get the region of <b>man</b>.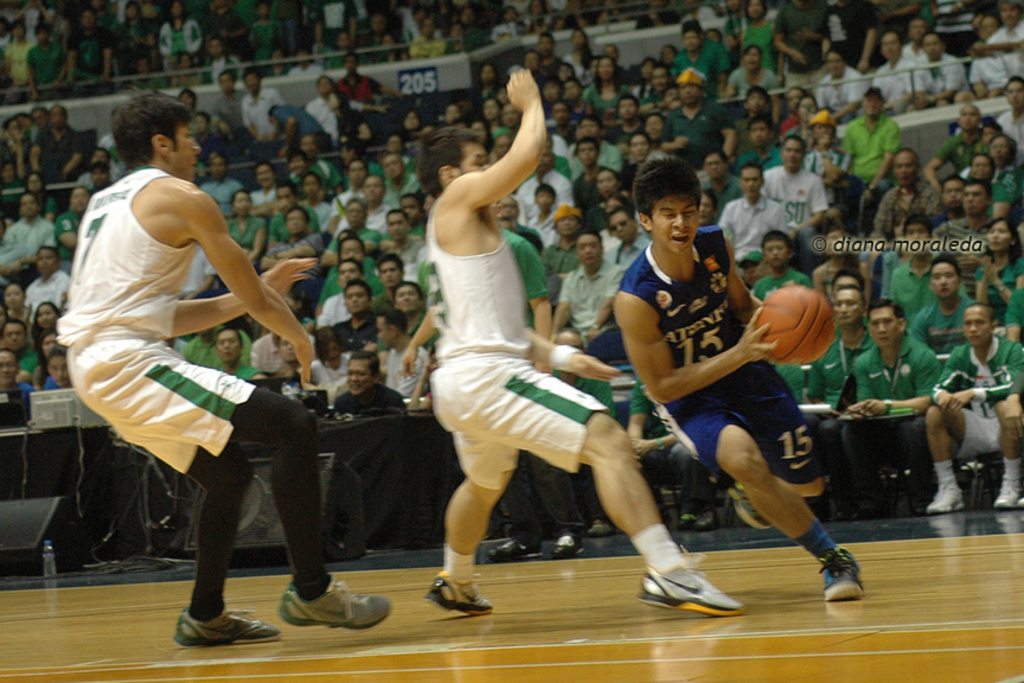
(left=807, top=291, right=873, bottom=410).
